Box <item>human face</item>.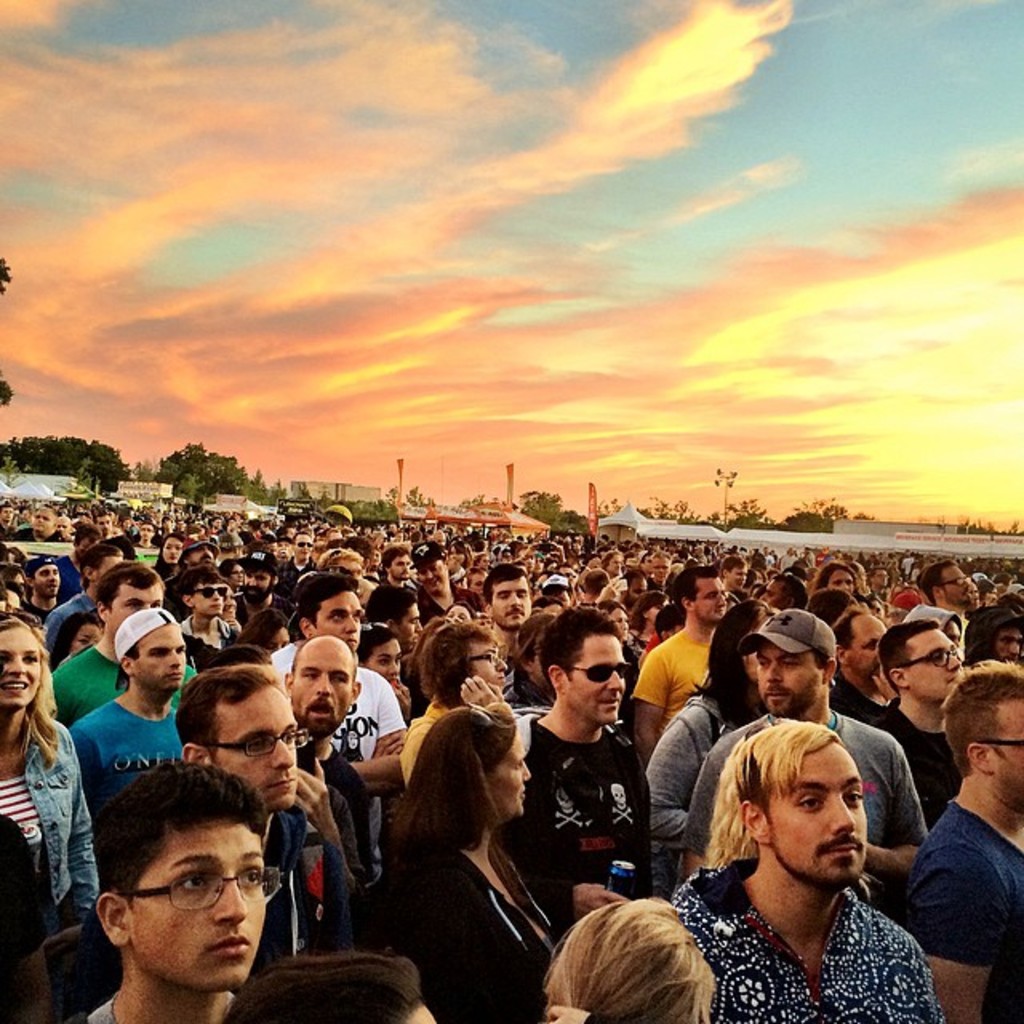
detection(475, 613, 494, 629).
